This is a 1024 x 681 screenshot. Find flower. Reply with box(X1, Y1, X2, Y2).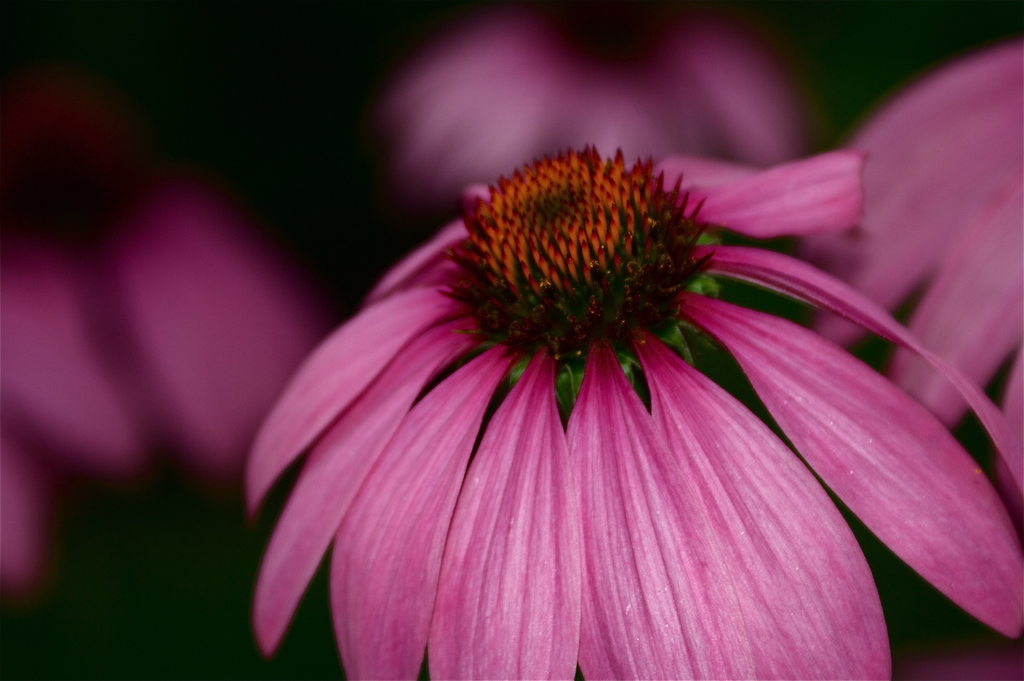
box(815, 38, 1018, 520).
